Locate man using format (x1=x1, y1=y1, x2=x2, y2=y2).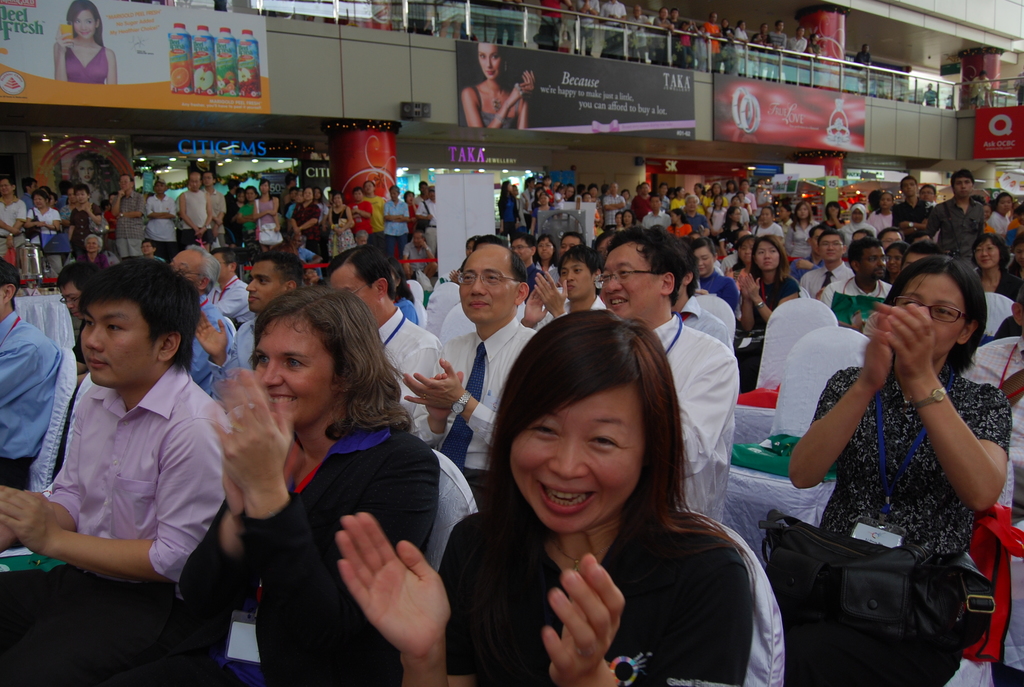
(x1=520, y1=244, x2=600, y2=325).
